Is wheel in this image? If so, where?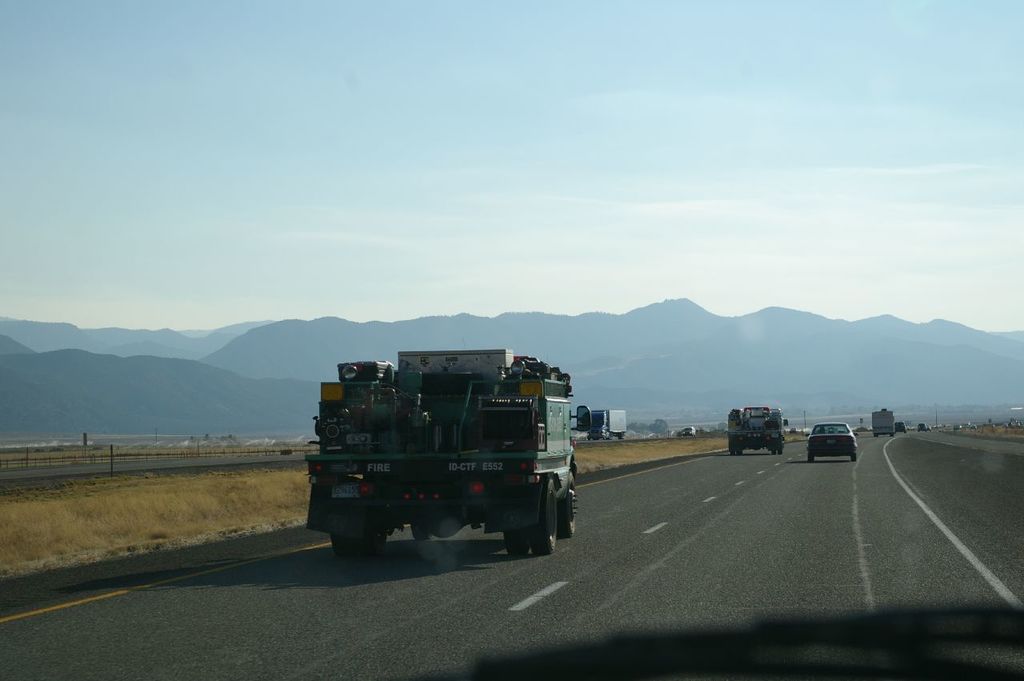
Yes, at crop(850, 455, 856, 461).
